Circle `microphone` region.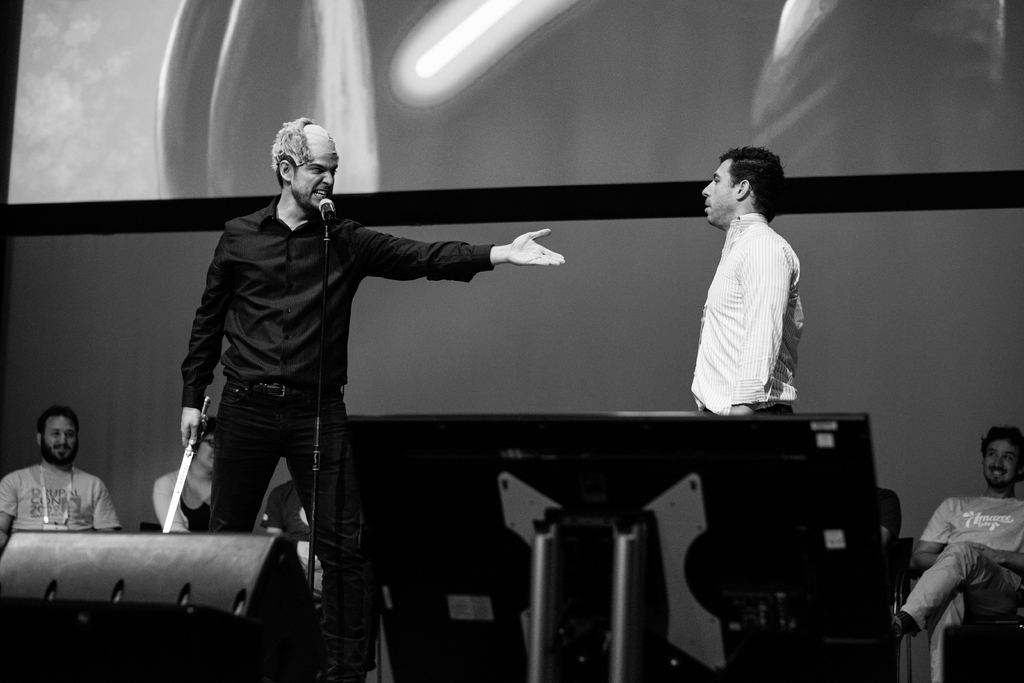
Region: pyautogui.locateOnScreen(317, 197, 335, 225).
